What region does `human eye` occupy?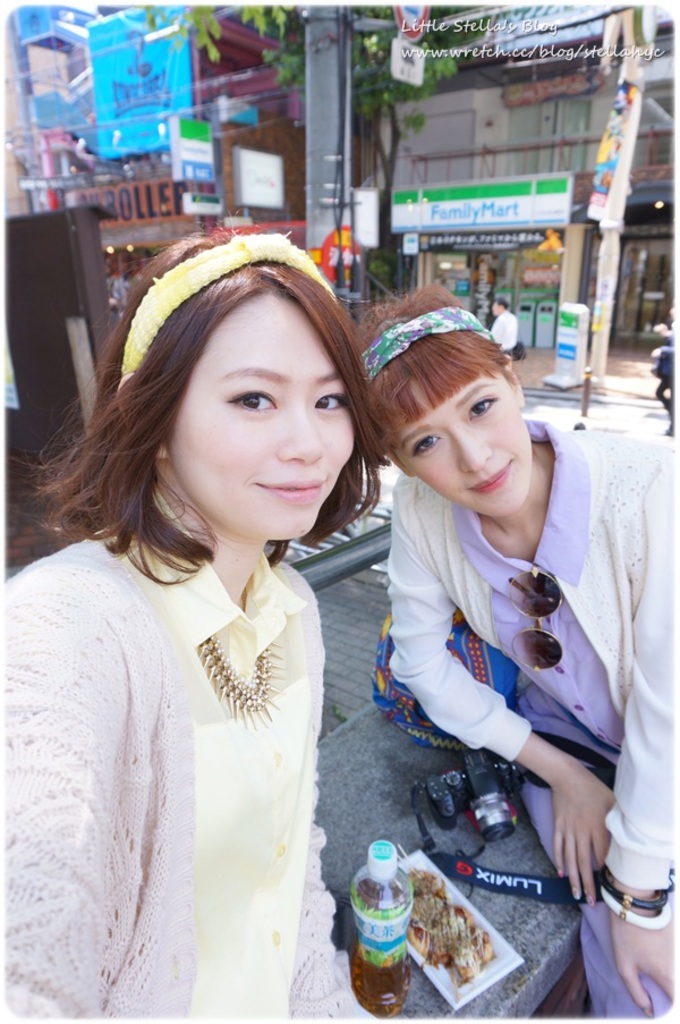
[307,383,350,412].
